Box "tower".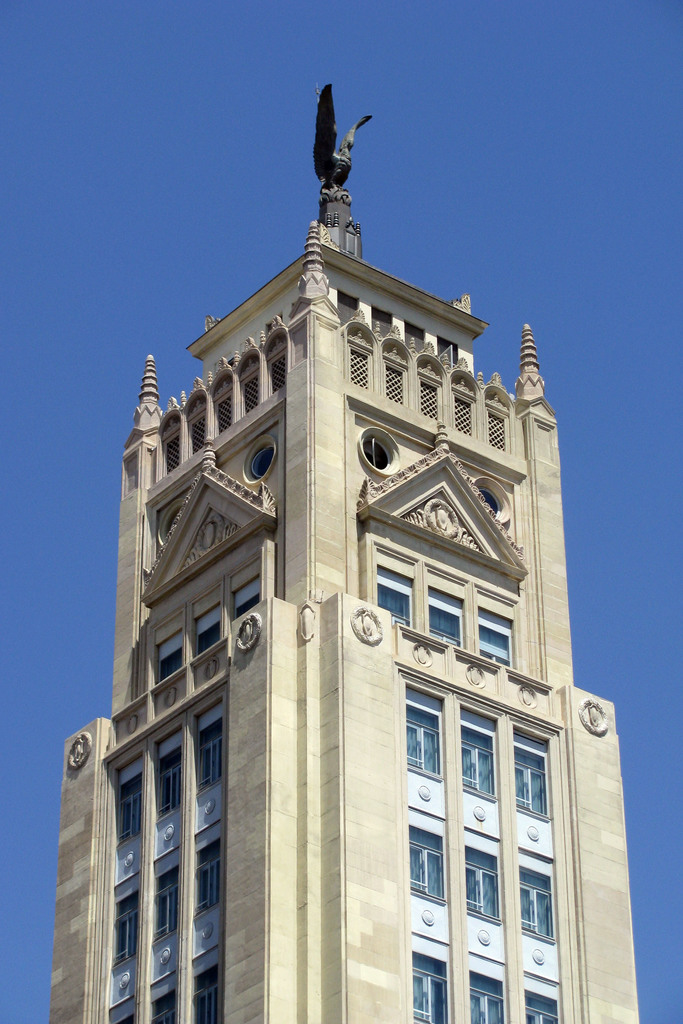
(x1=70, y1=74, x2=622, y2=963).
